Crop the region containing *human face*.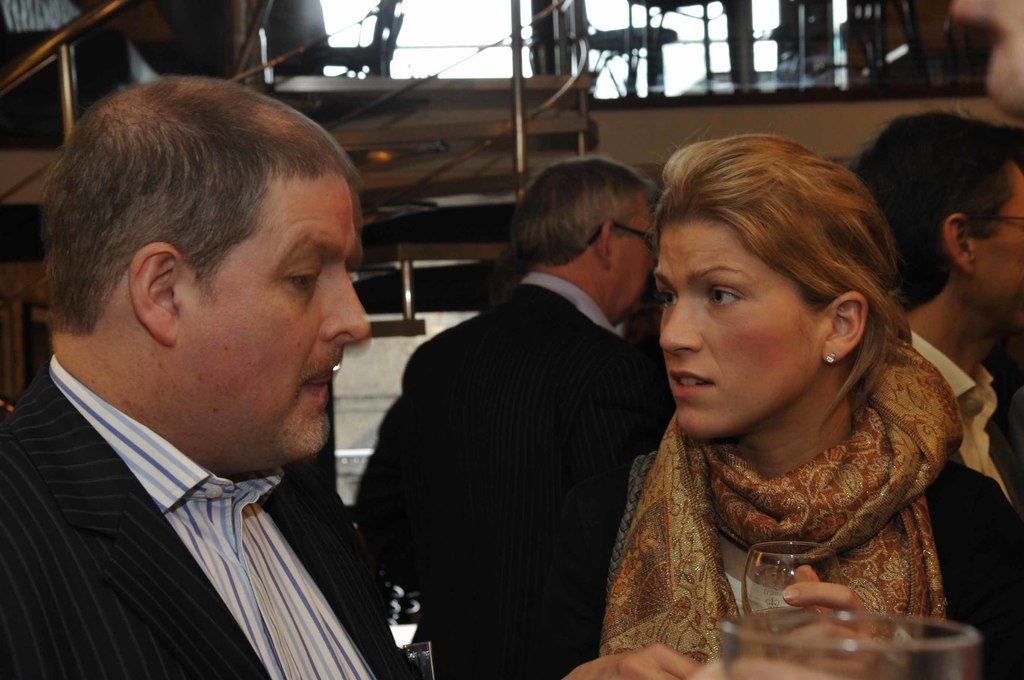
Crop region: (616, 204, 648, 309).
